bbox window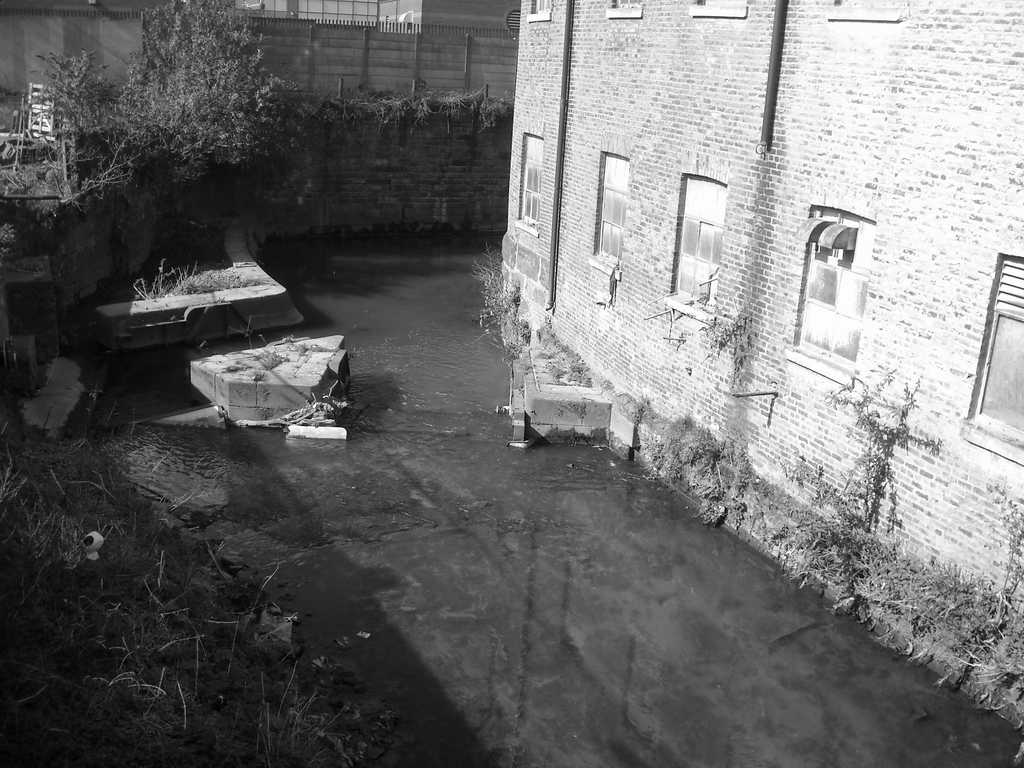
[x1=826, y1=0, x2=908, y2=20]
